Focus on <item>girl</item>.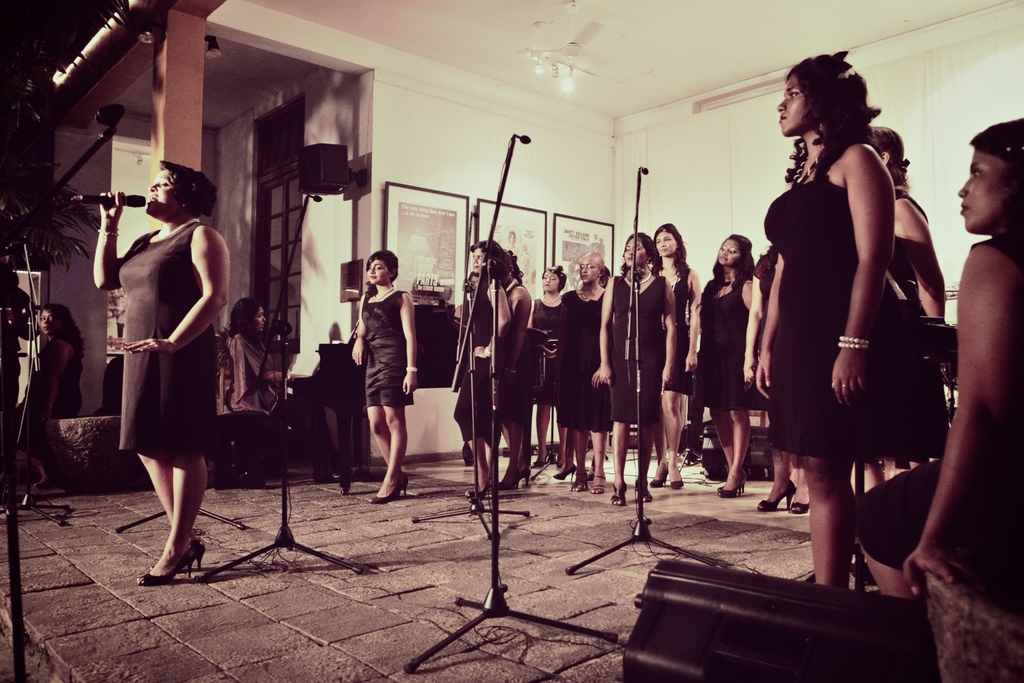
Focused at detection(559, 244, 606, 493).
